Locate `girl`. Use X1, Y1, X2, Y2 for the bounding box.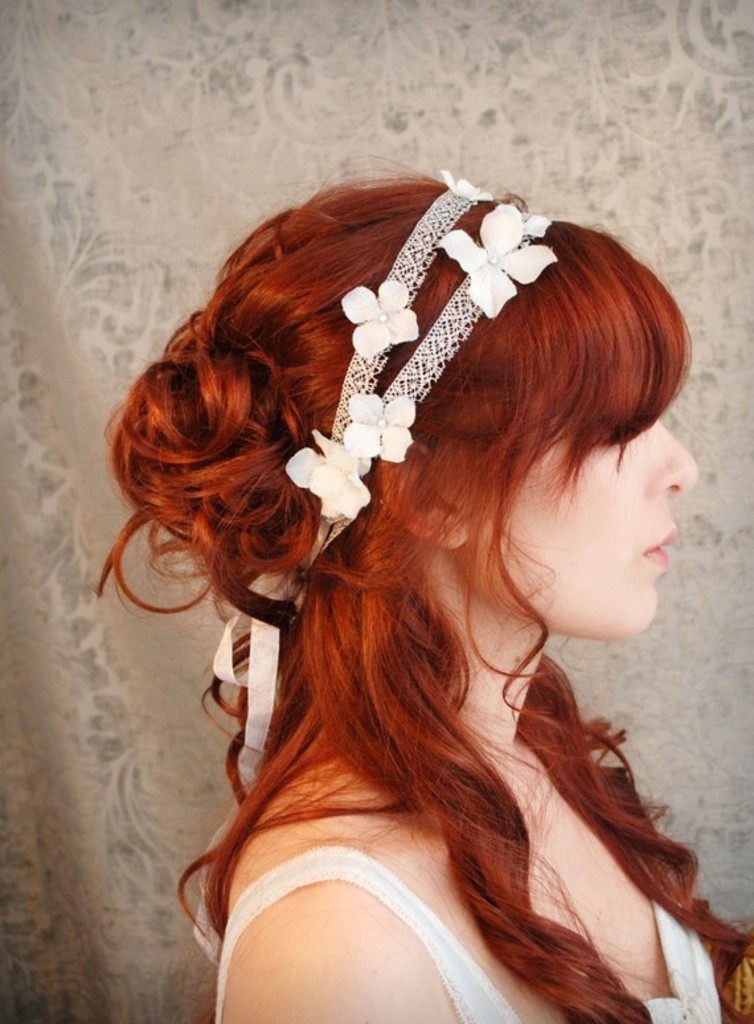
94, 149, 753, 1023.
